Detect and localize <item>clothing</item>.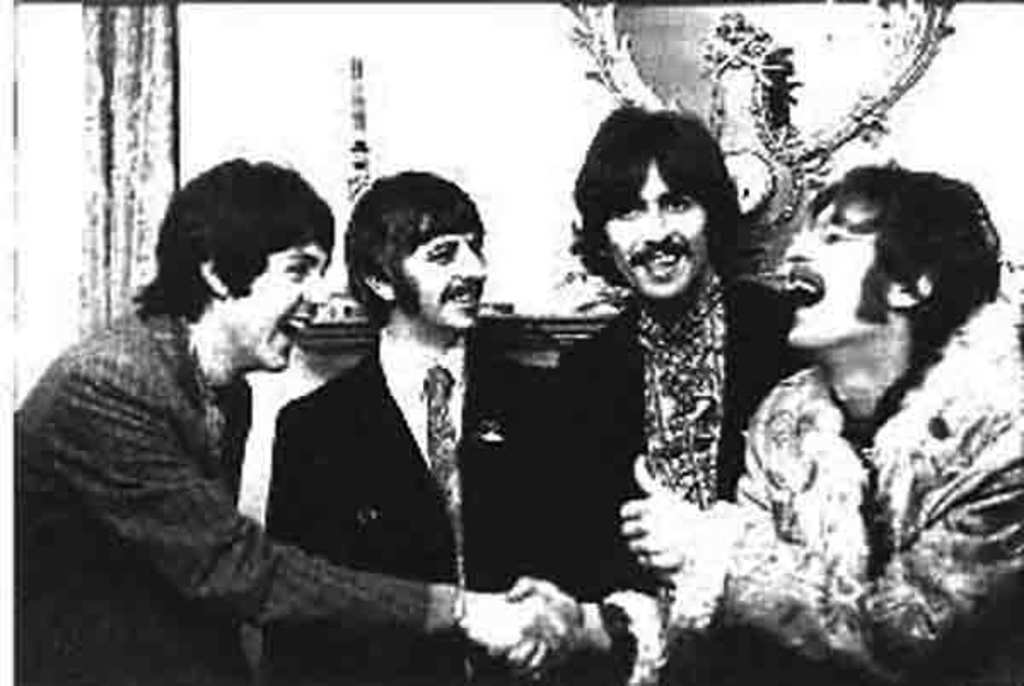
Localized at {"left": 256, "top": 331, "right": 563, "bottom": 684}.
